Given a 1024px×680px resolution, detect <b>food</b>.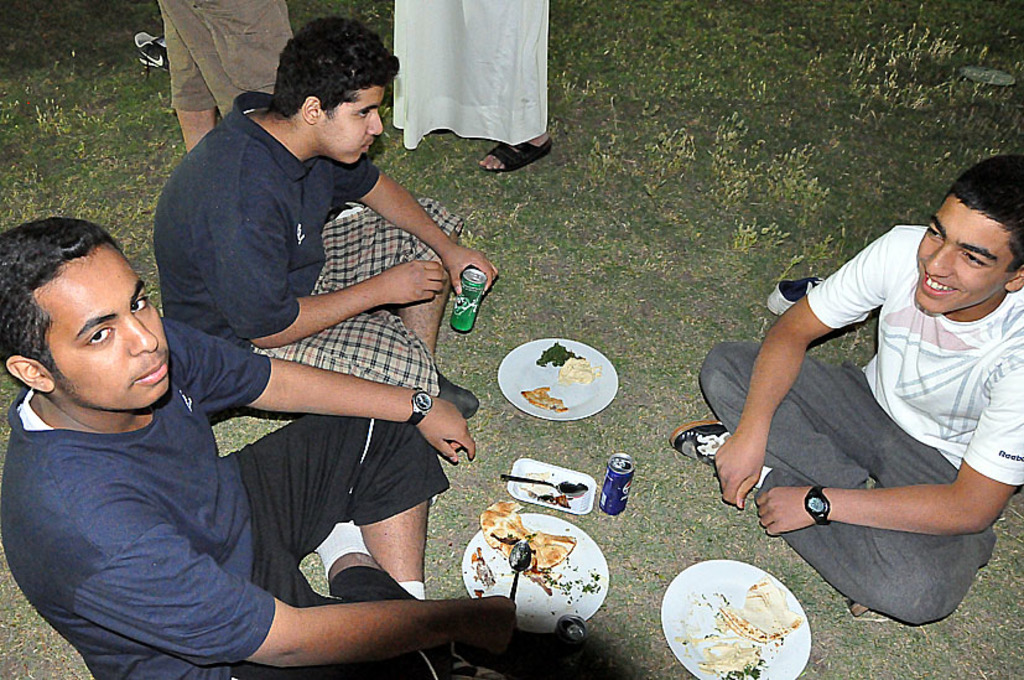
{"left": 516, "top": 472, "right": 555, "bottom": 504}.
